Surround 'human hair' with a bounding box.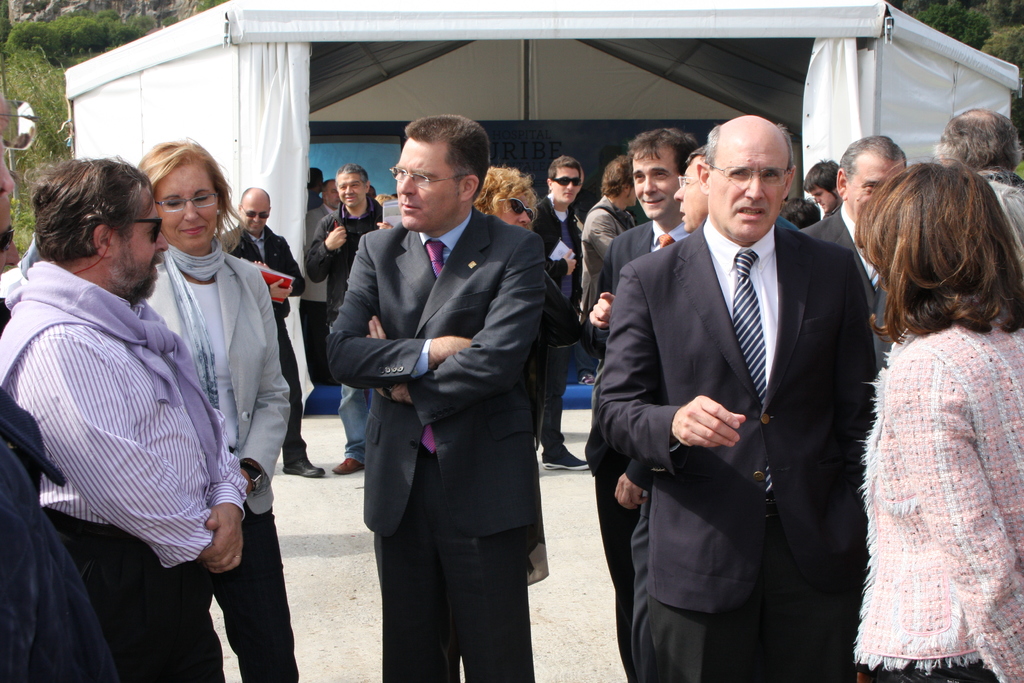
pyautogui.locateOnScreen(543, 156, 584, 183).
